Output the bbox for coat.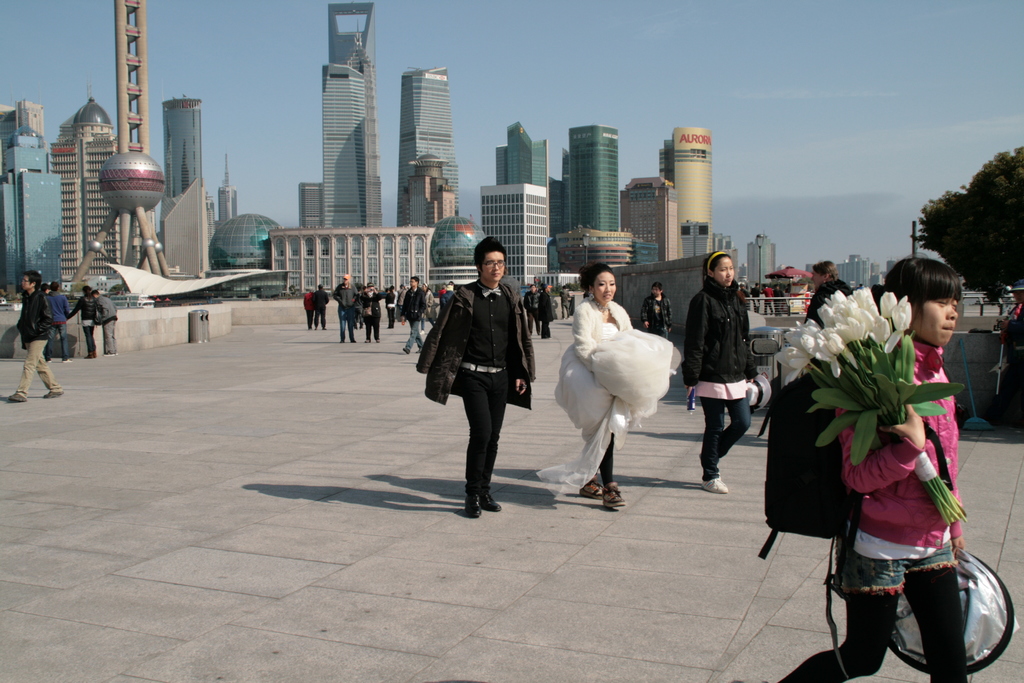
bbox=[95, 290, 115, 325].
